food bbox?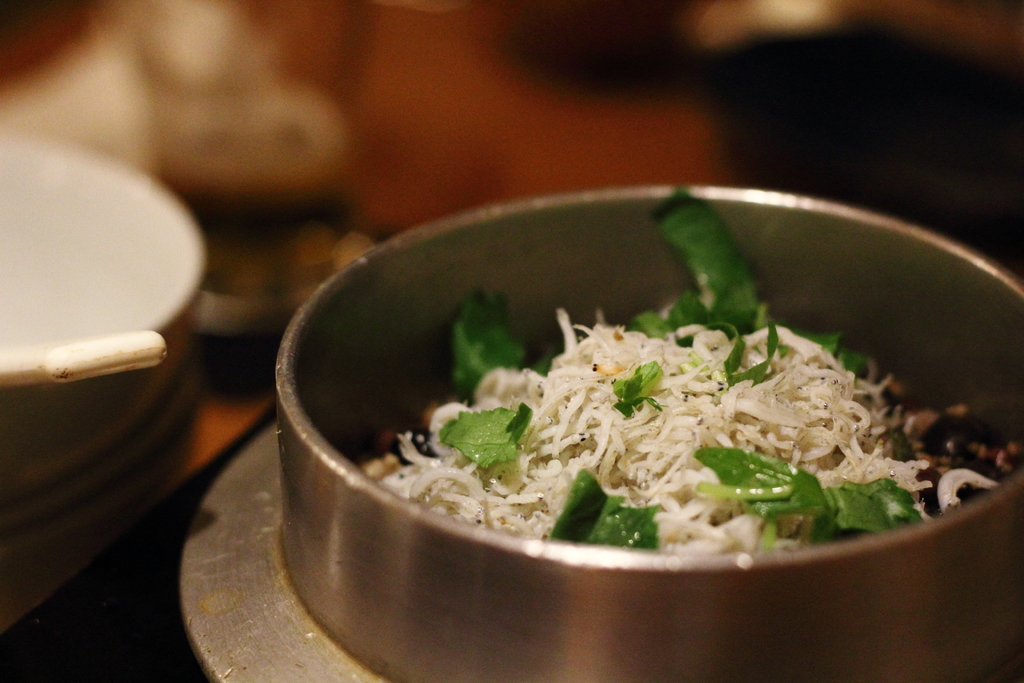
box(380, 259, 962, 557)
